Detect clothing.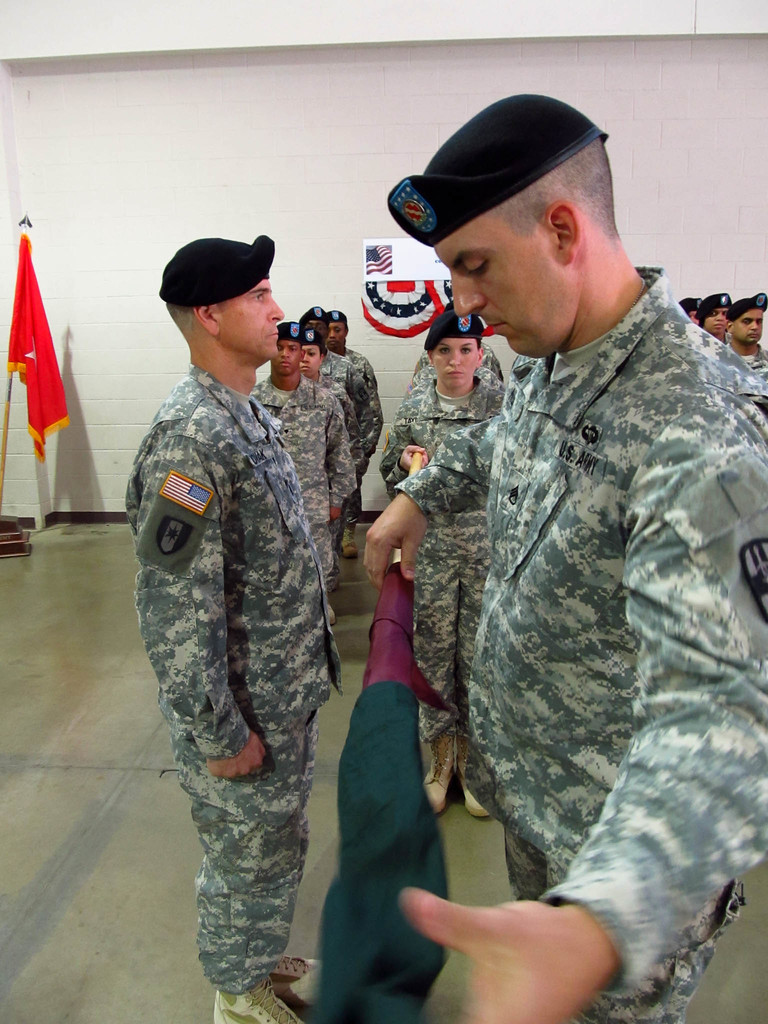
Detected at select_region(393, 363, 502, 498).
